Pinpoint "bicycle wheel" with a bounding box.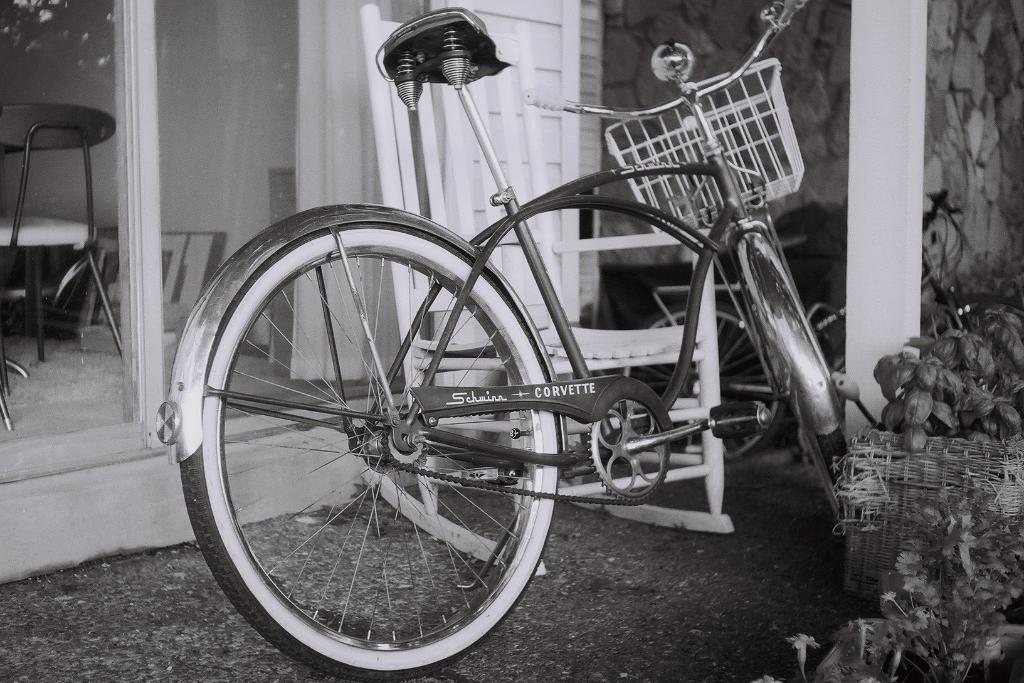
region(635, 301, 771, 456).
